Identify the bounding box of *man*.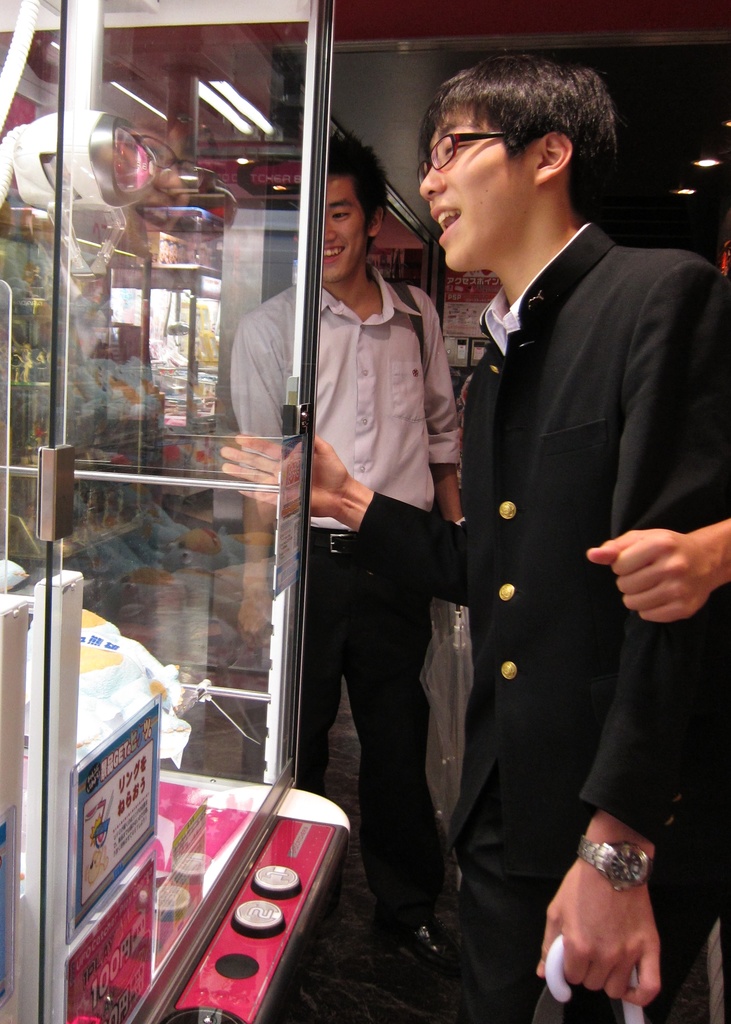
[221, 52, 730, 1023].
